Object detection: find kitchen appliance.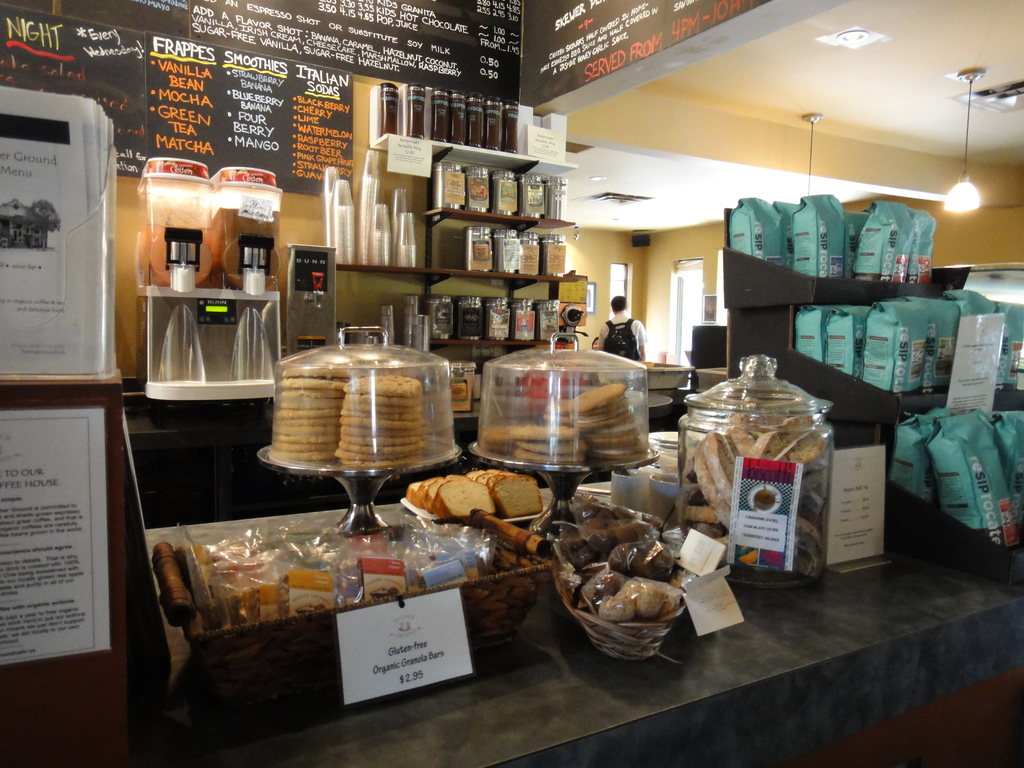
{"left": 541, "top": 233, "right": 565, "bottom": 270}.
